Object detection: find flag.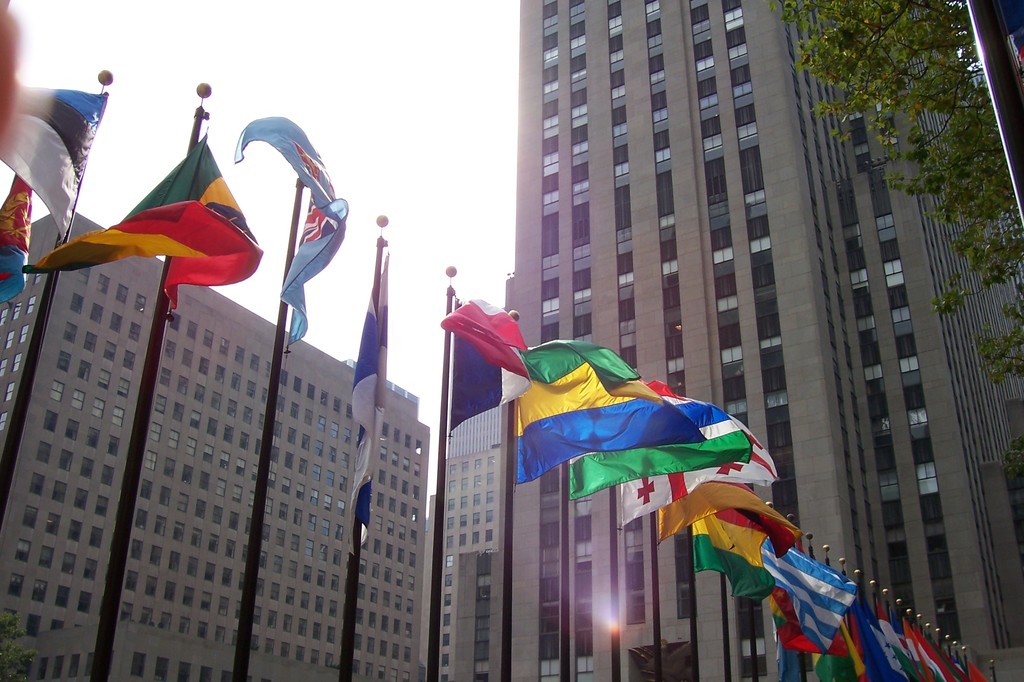
bbox=(438, 291, 536, 430).
